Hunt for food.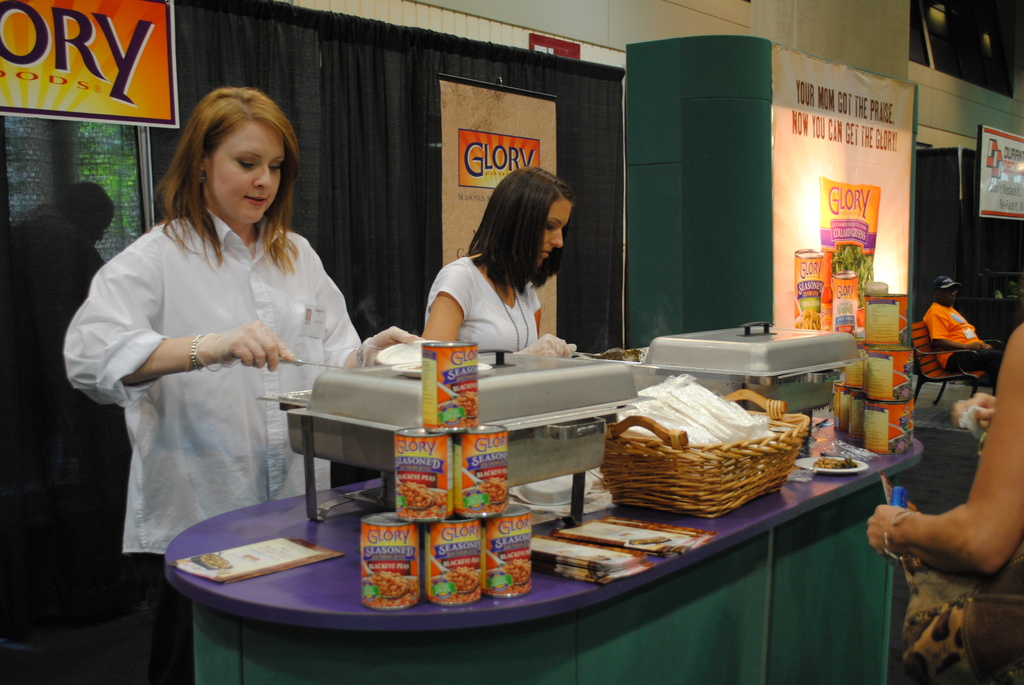
Hunted down at (x1=368, y1=568, x2=410, y2=597).
